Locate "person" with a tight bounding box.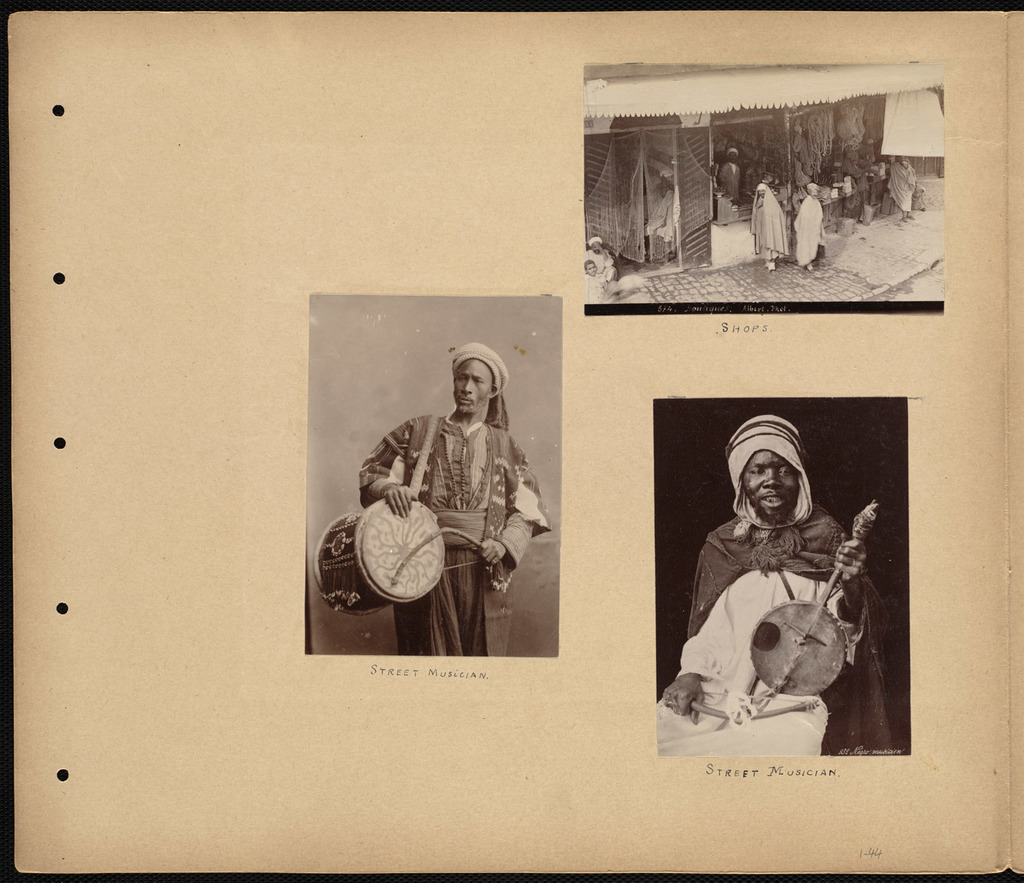
574/255/612/300.
